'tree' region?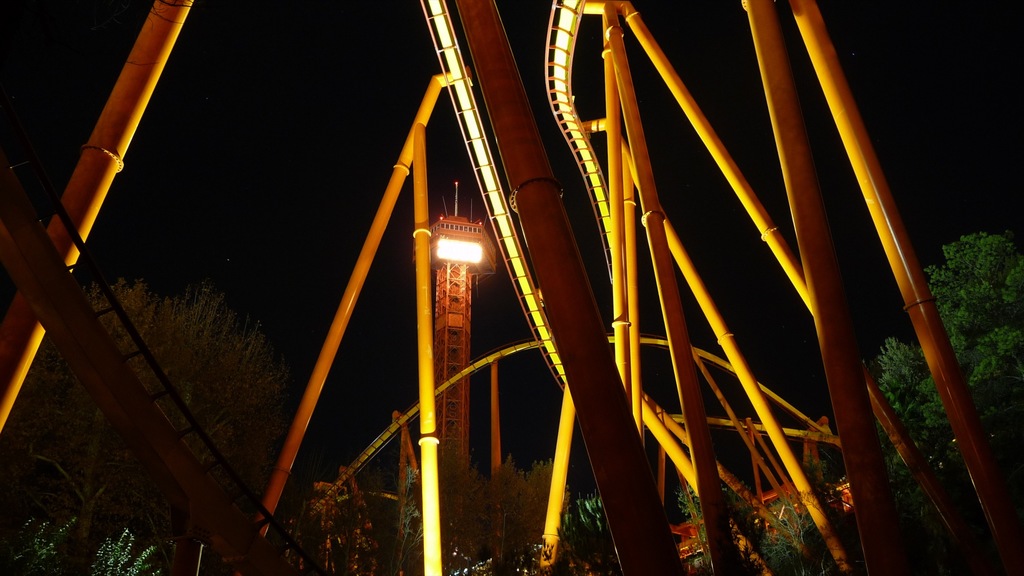
select_region(876, 236, 1023, 436)
